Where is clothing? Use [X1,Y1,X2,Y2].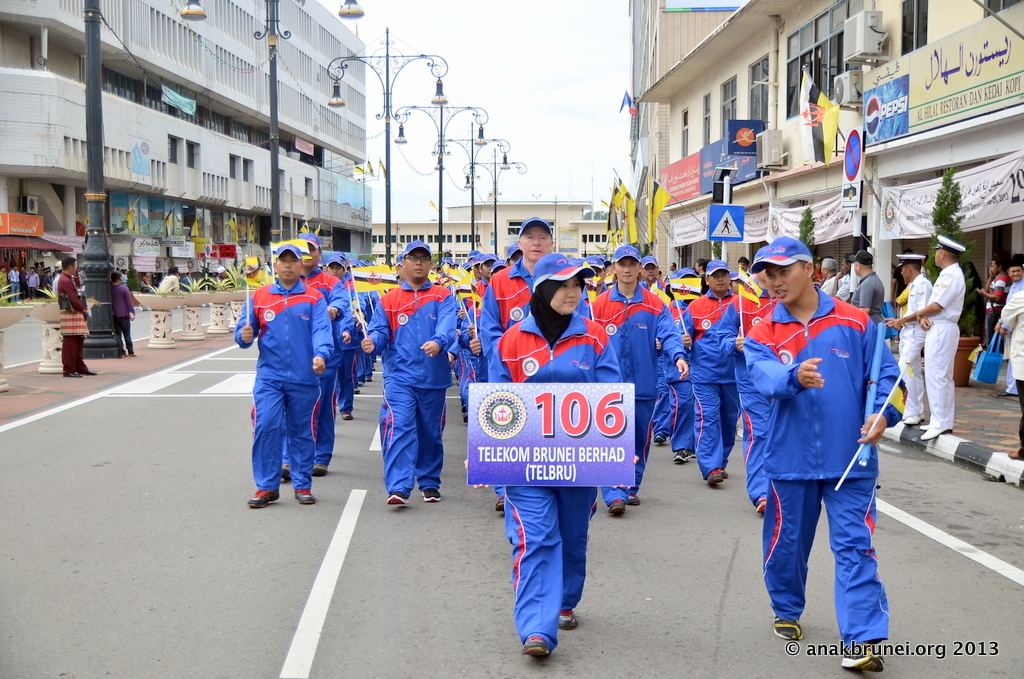
[996,273,1023,393].
